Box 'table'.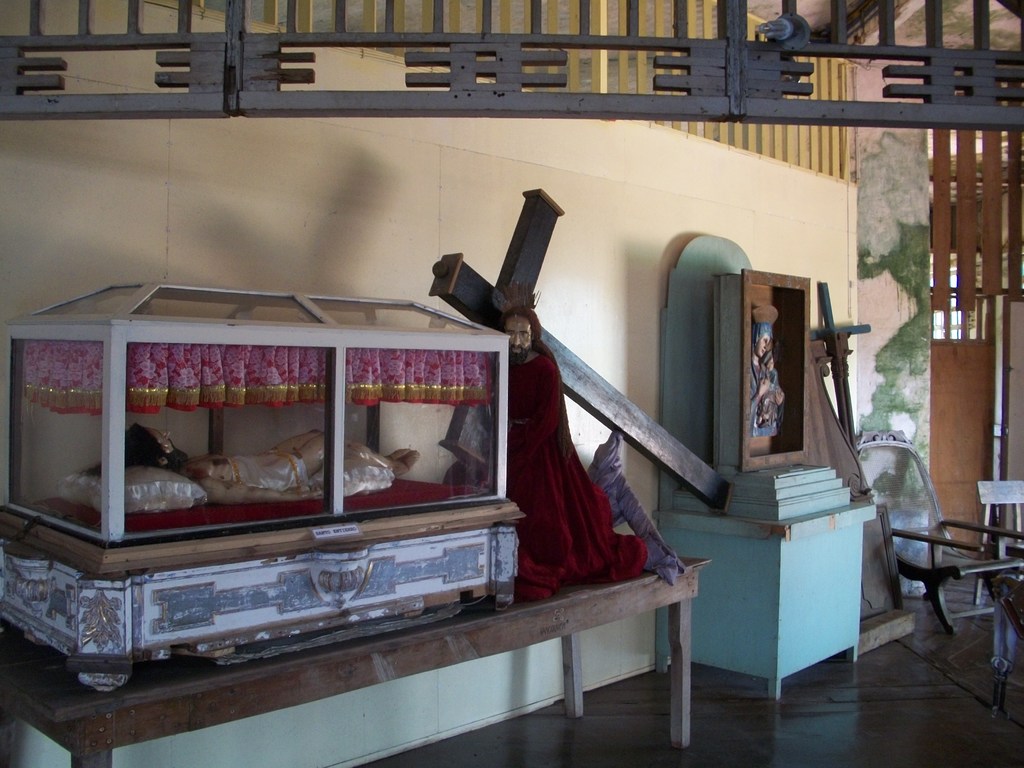
<region>0, 562, 712, 767</region>.
